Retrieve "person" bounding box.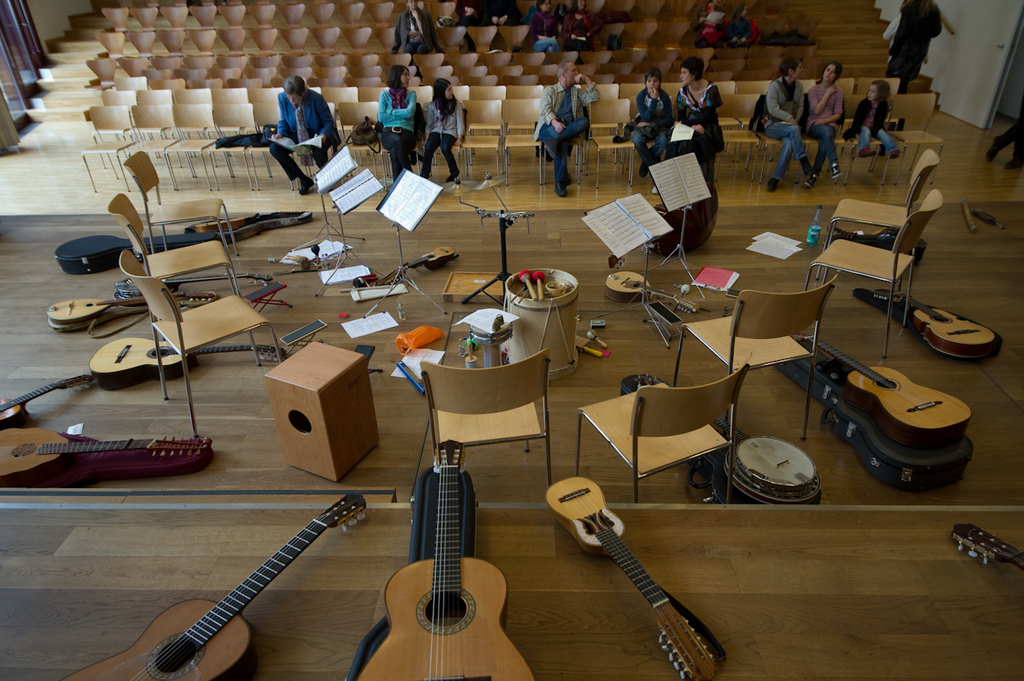
Bounding box: detection(808, 61, 848, 177).
